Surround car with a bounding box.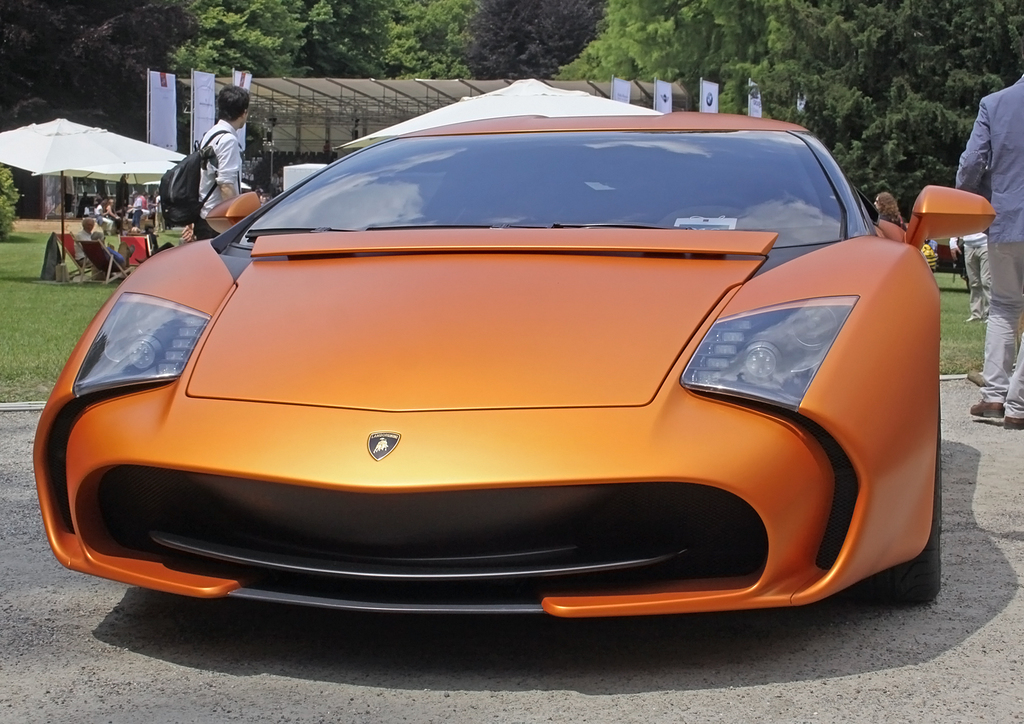
[x1=27, y1=104, x2=997, y2=609].
